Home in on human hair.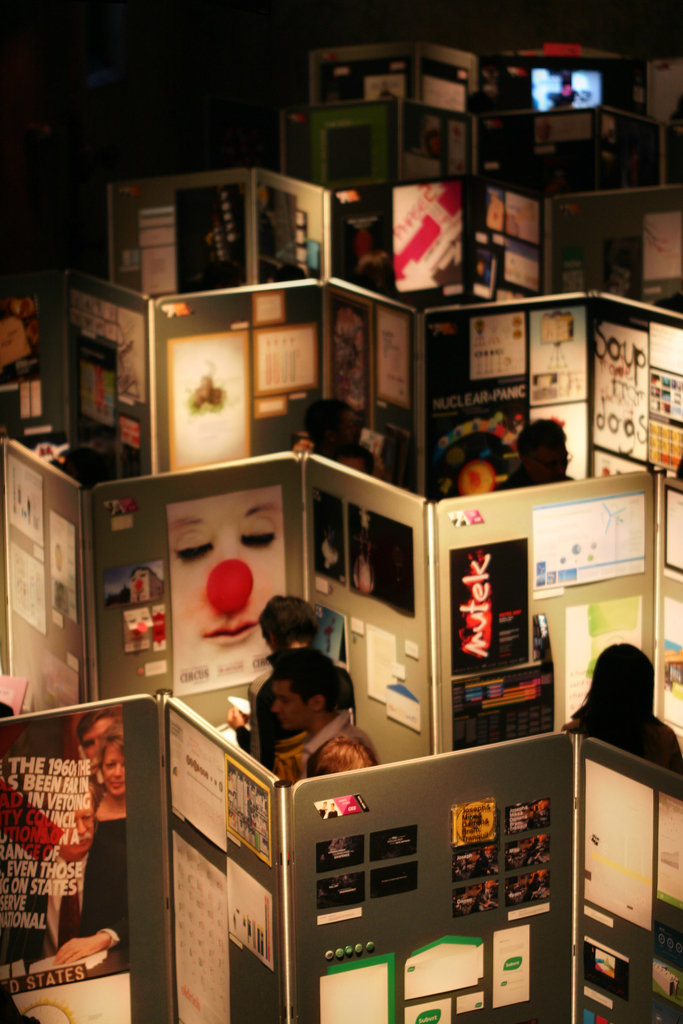
Homed in at [515,417,564,466].
